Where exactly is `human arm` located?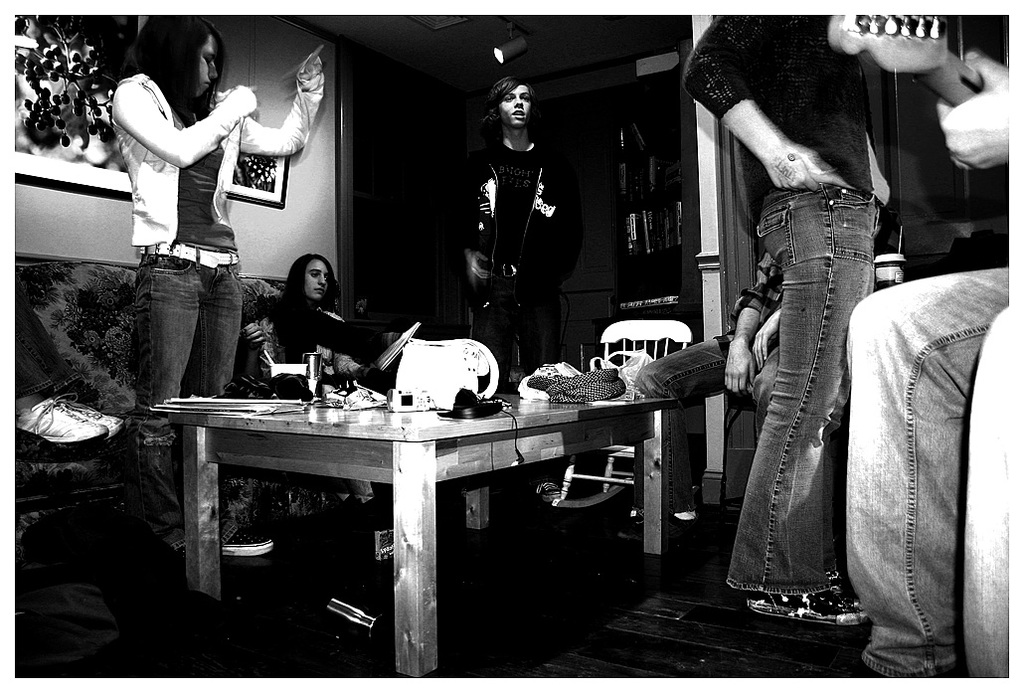
Its bounding box is bbox=(701, 49, 842, 258).
